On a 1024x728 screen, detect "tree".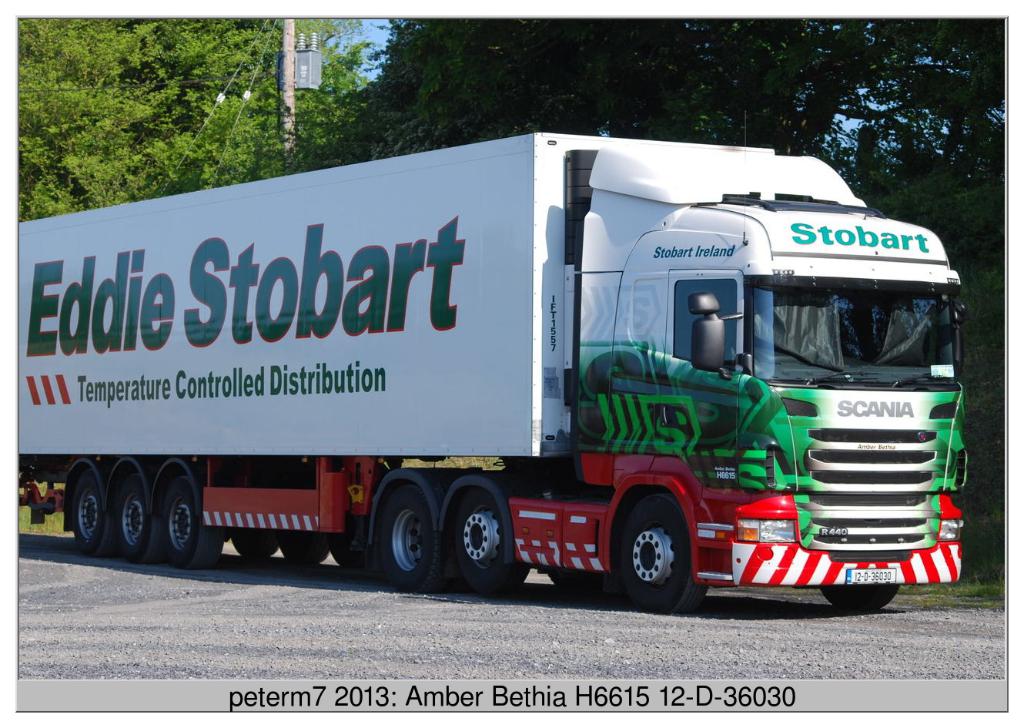
l=6, t=13, r=361, b=206.
